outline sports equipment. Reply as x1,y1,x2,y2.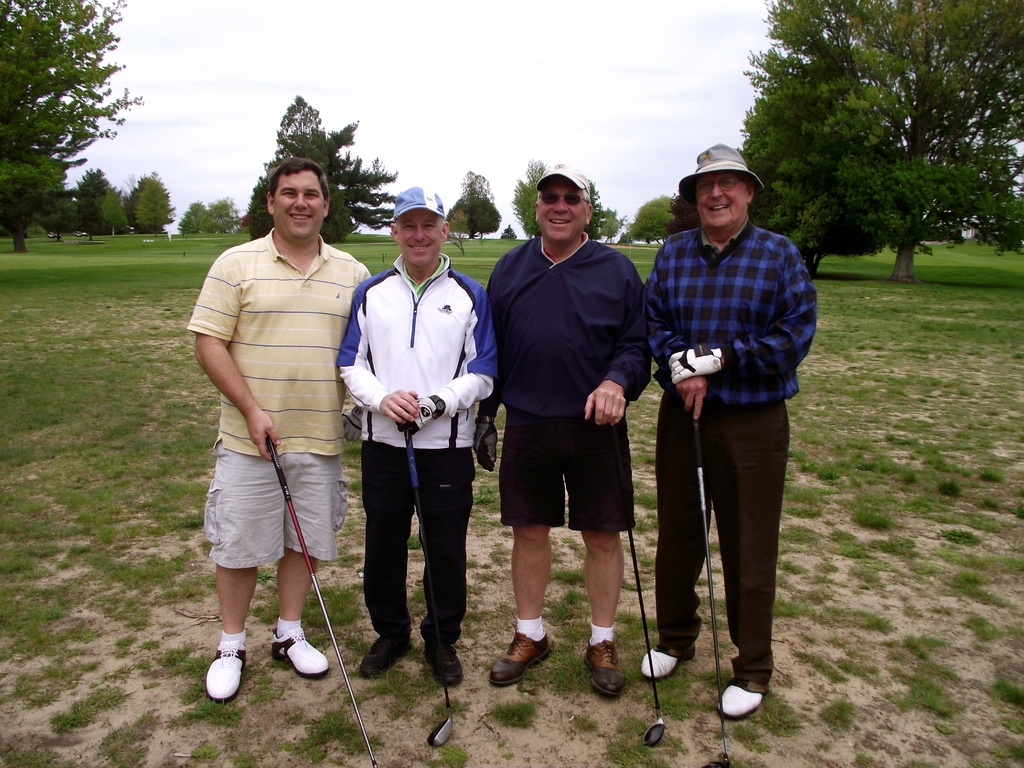
267,630,332,680.
